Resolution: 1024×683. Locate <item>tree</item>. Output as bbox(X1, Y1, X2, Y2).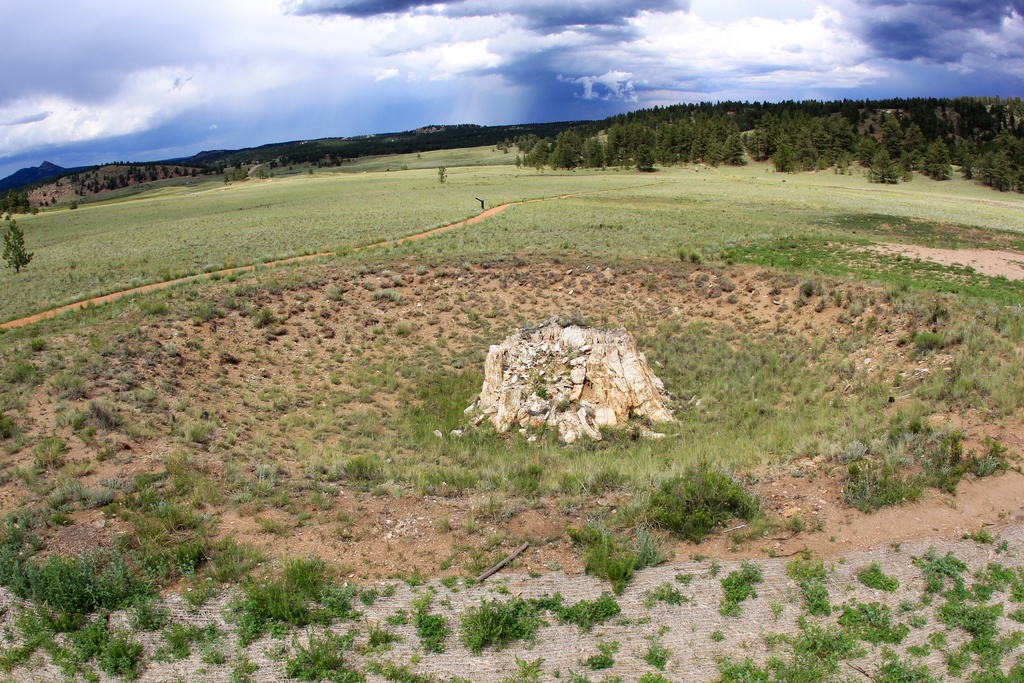
bbox(0, 210, 35, 277).
